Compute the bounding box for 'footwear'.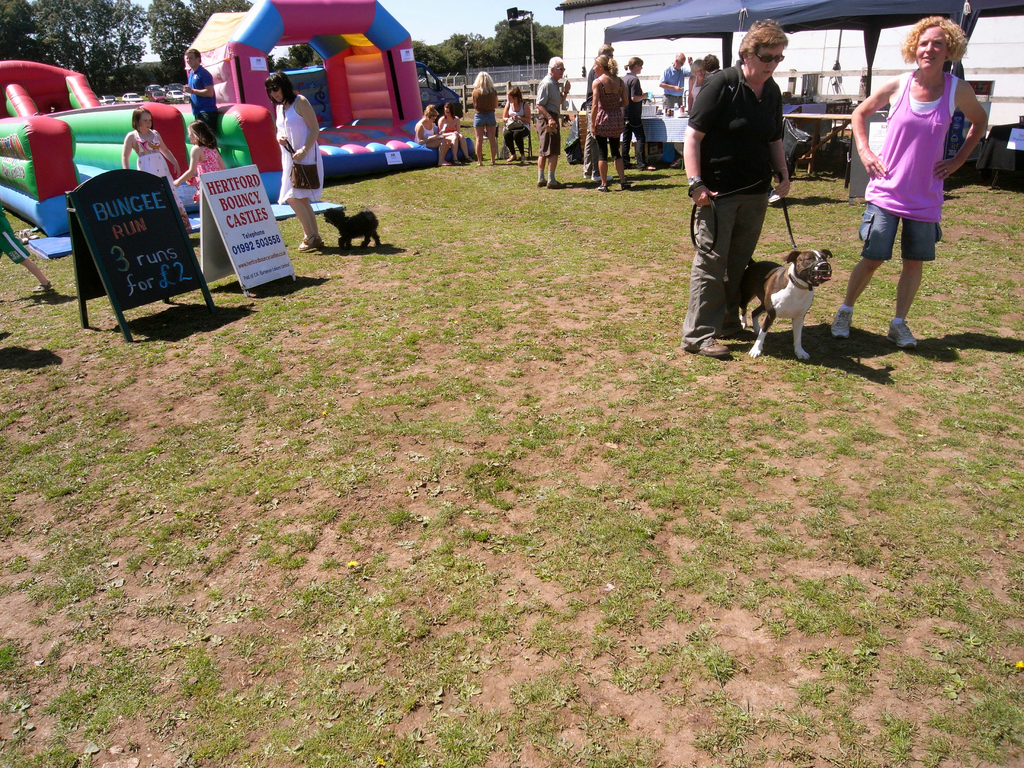
(x1=30, y1=278, x2=55, y2=292).
